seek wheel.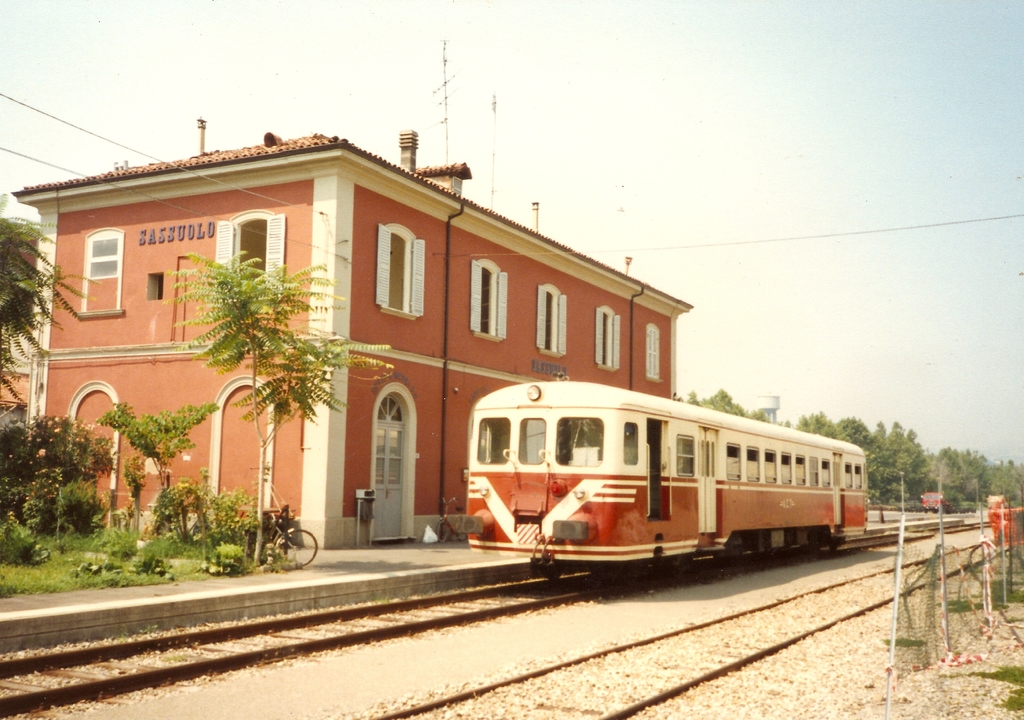
crop(280, 530, 317, 565).
